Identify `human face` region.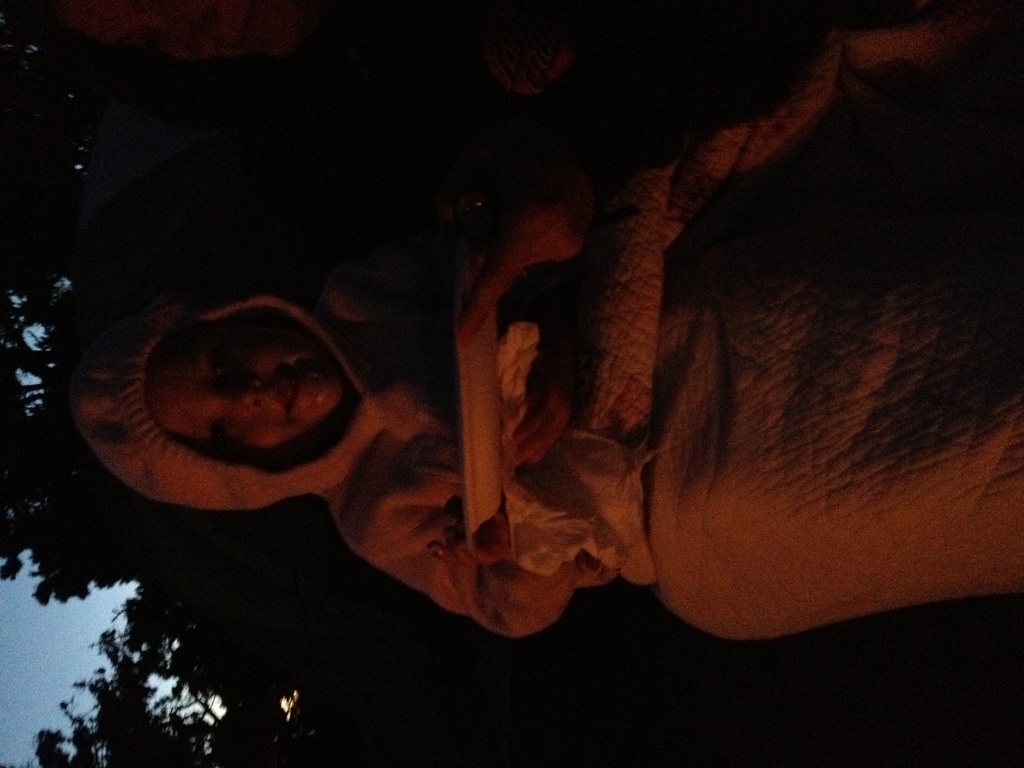
Region: [left=150, top=349, right=335, bottom=440].
